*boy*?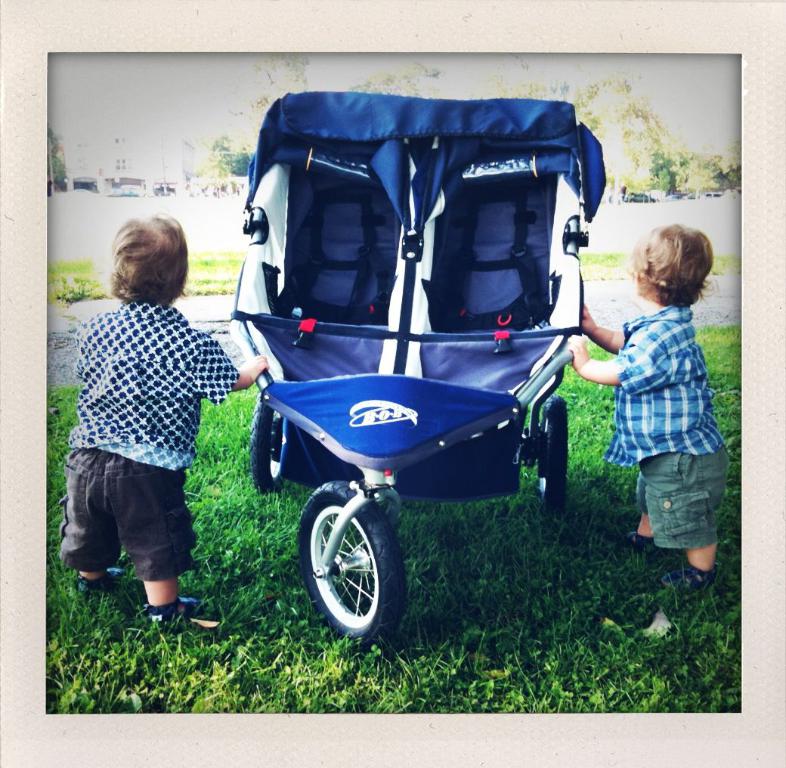
<box>578,202,738,602</box>
